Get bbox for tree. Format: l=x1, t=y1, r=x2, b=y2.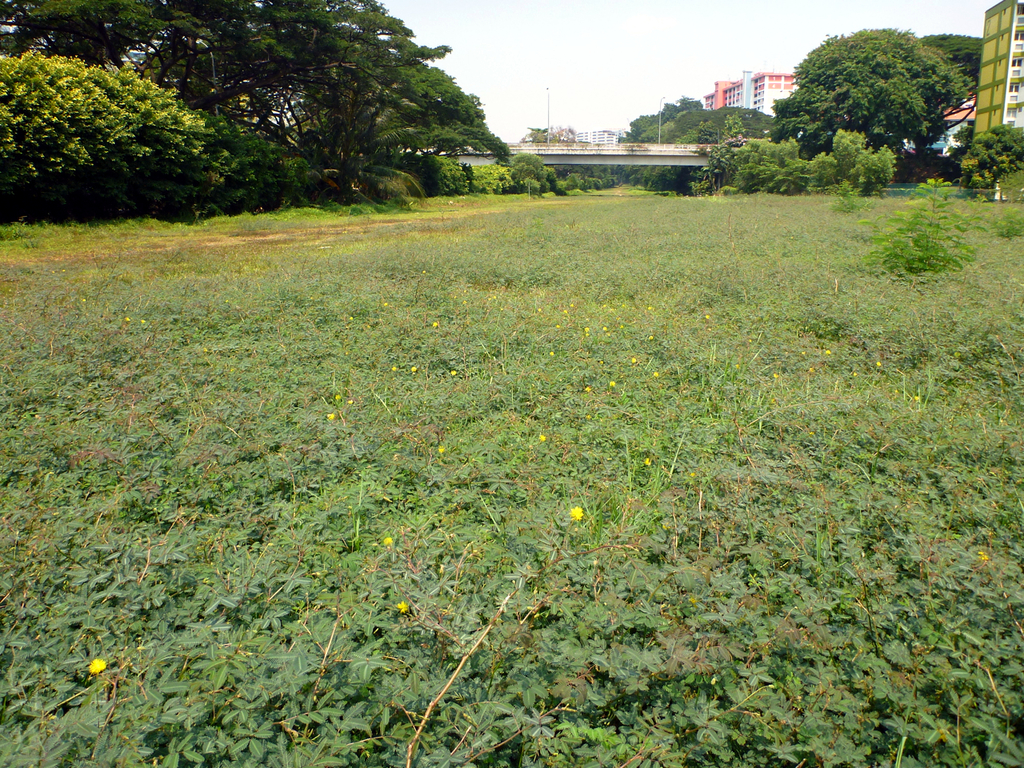
l=0, t=41, r=210, b=189.
